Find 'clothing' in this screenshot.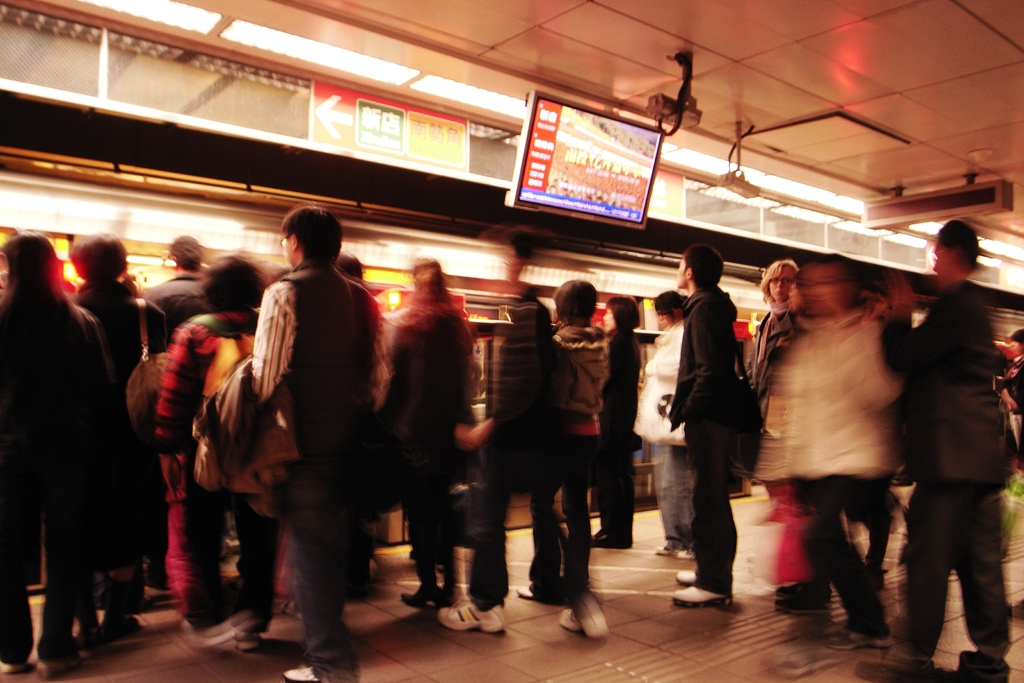
The bounding box for 'clothing' is <box>1007,357,1023,423</box>.
